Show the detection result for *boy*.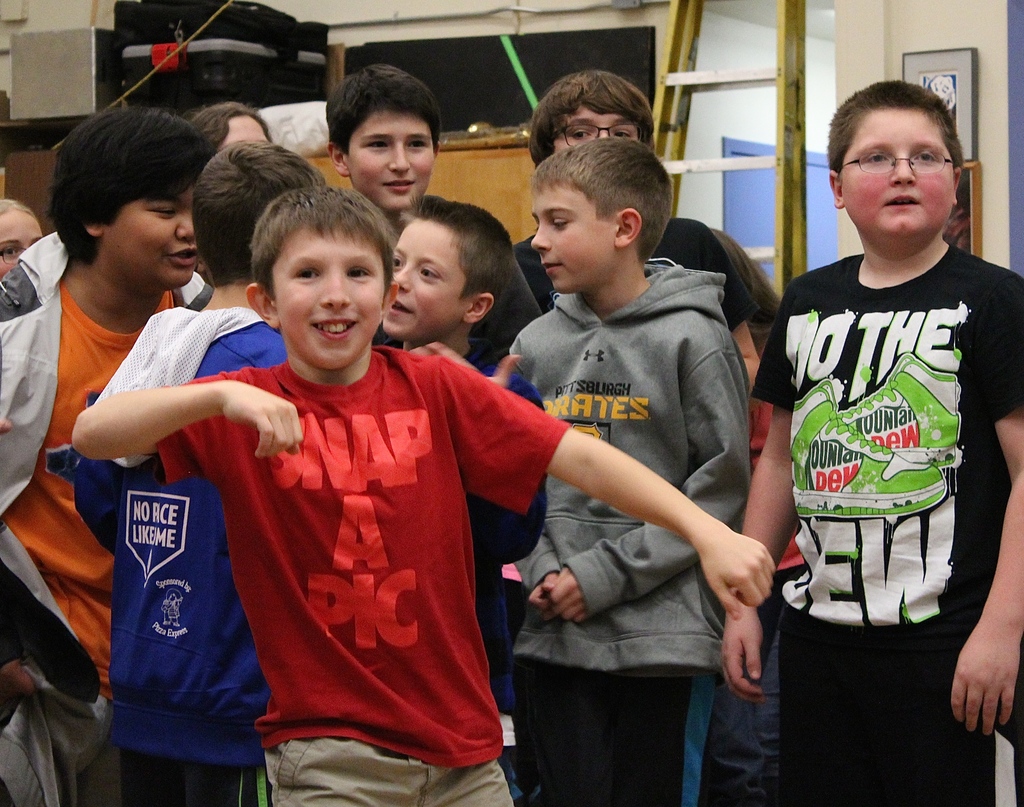
{"left": 71, "top": 185, "right": 763, "bottom": 802}.
